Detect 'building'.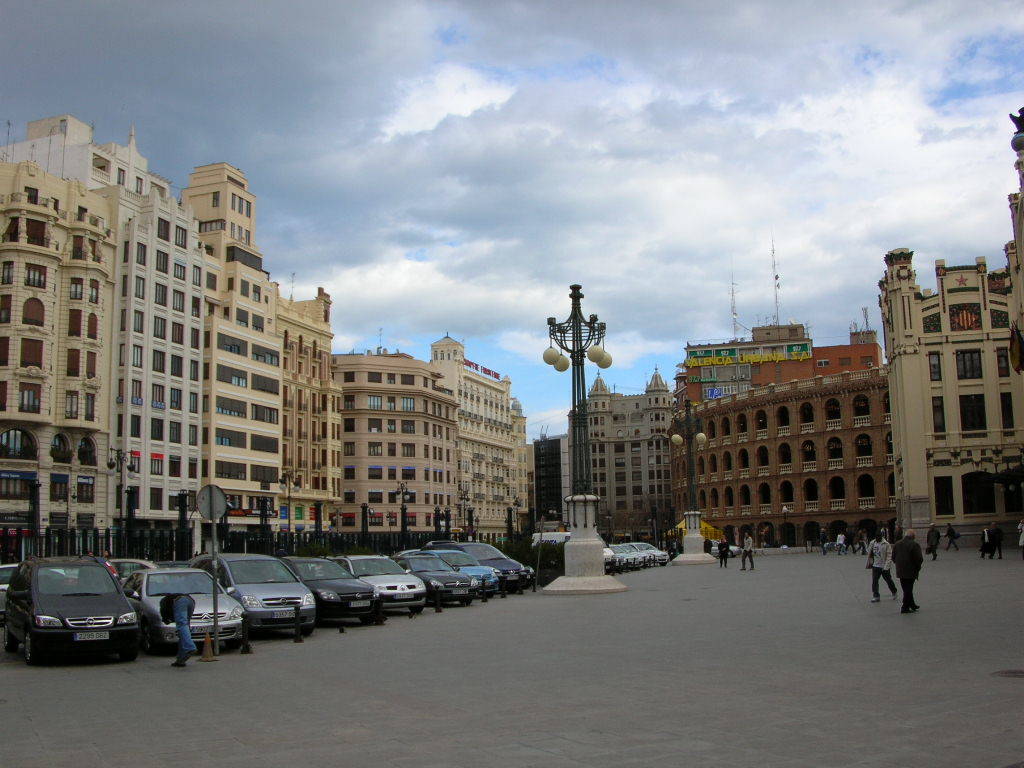
Detected at bbox=(880, 116, 1023, 544).
